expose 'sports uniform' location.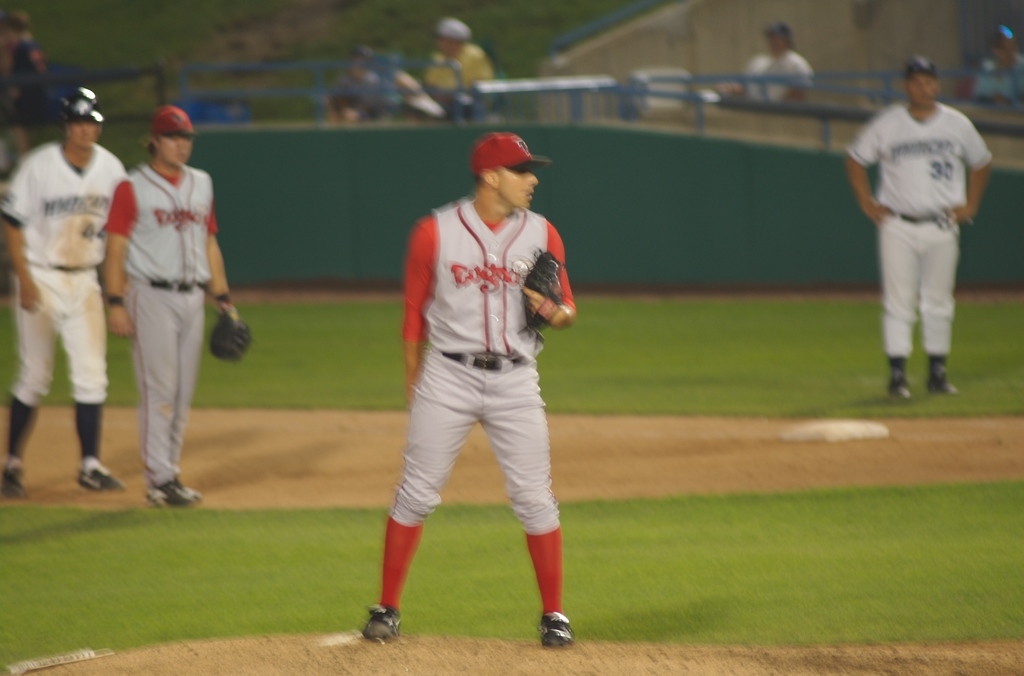
Exposed at BBox(362, 136, 575, 650).
